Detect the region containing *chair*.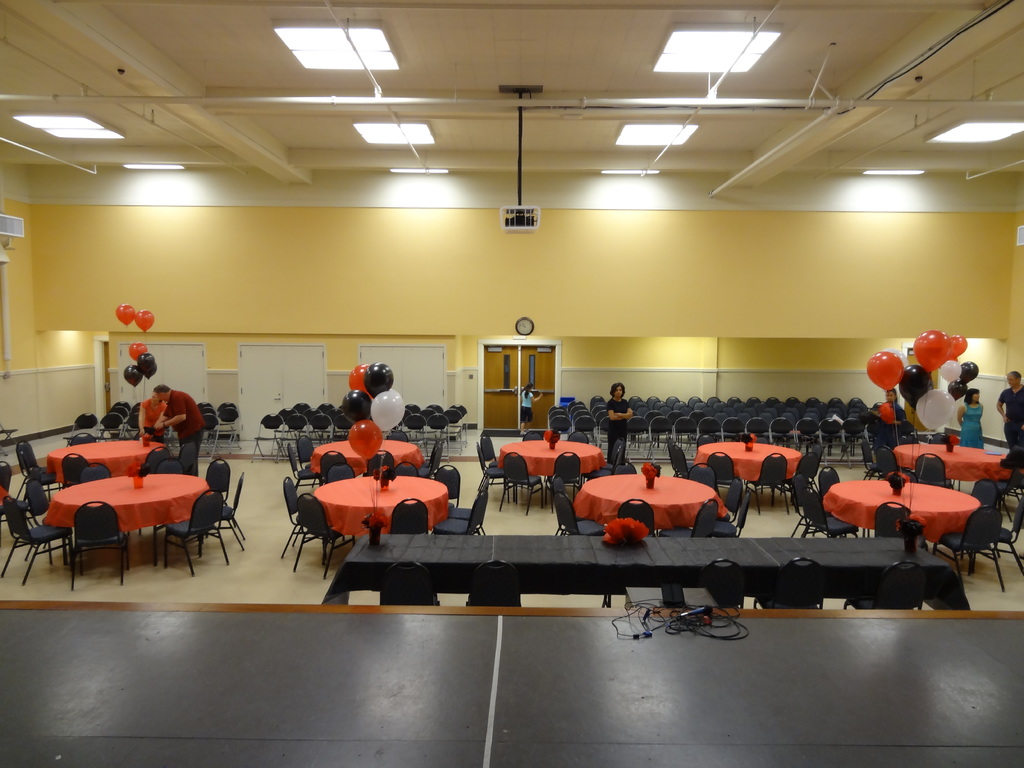
l=521, t=428, r=544, b=445.
